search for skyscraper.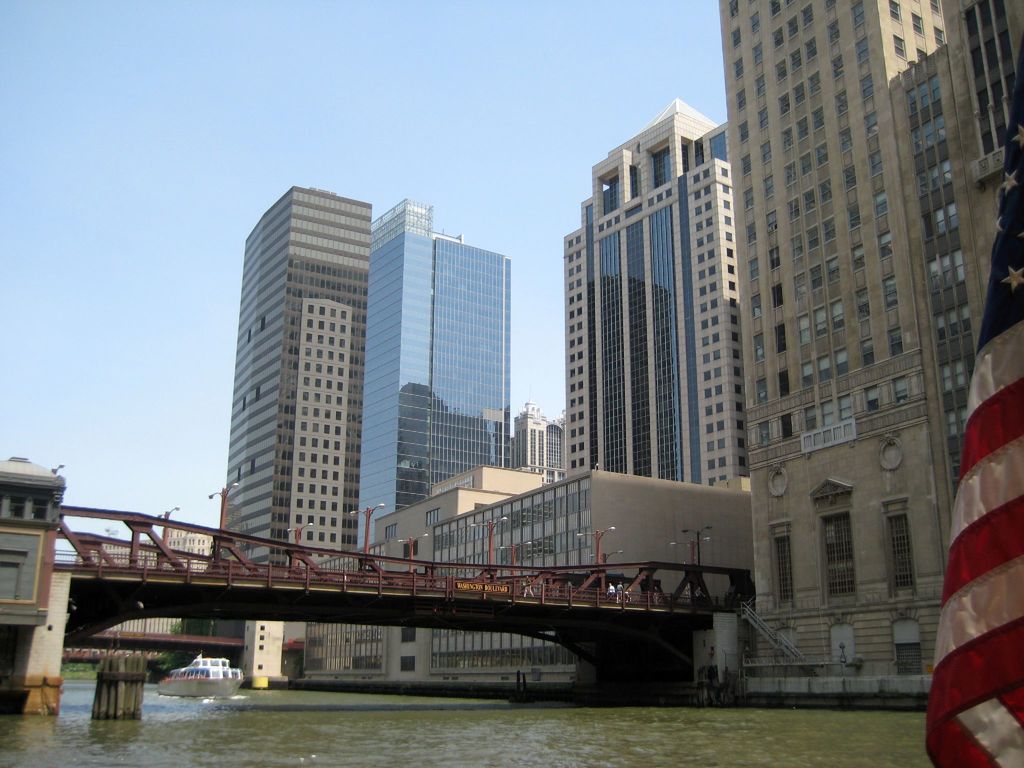
Found at x1=563, y1=86, x2=764, y2=481.
